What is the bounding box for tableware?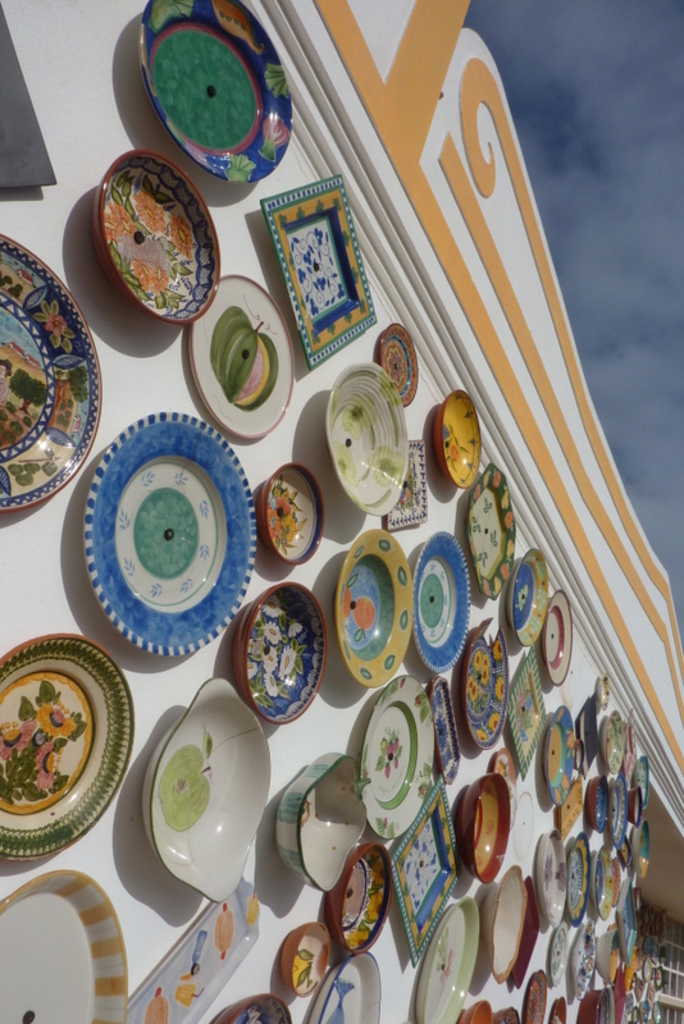
[x1=146, y1=672, x2=278, y2=901].
